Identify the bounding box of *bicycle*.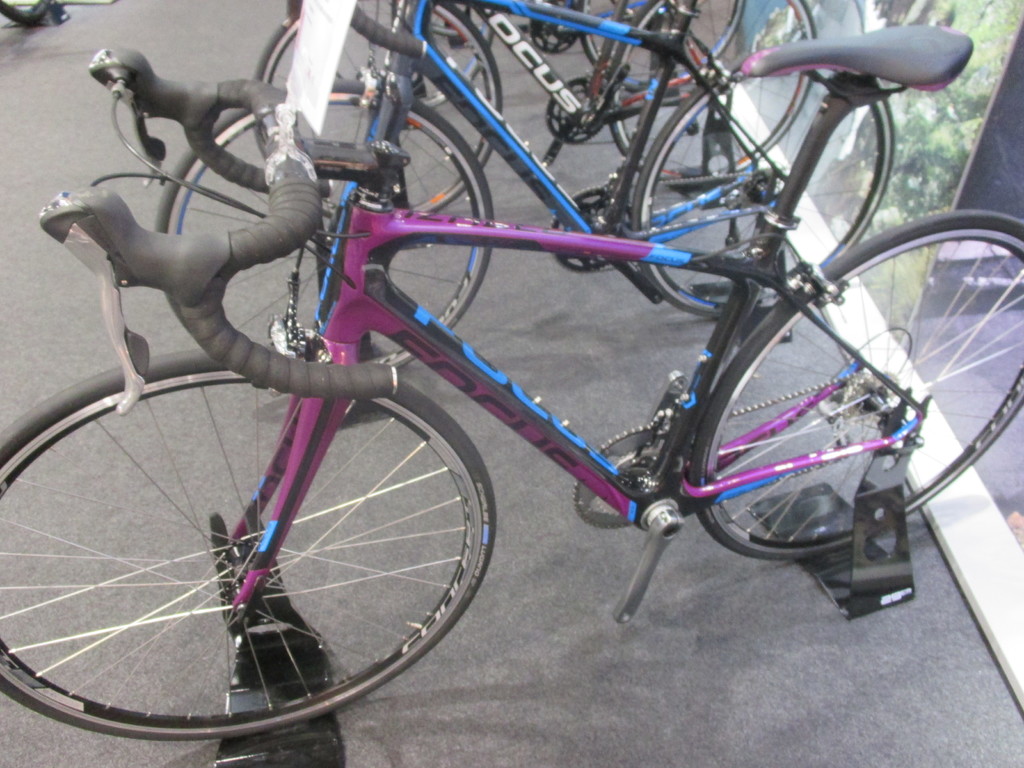
[left=246, top=0, right=838, bottom=258].
